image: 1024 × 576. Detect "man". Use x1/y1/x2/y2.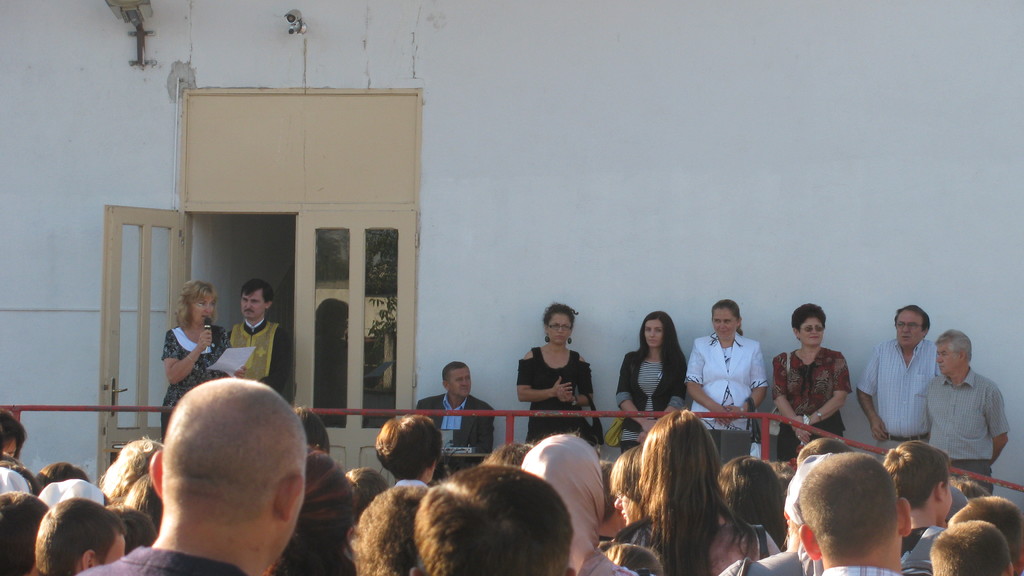
417/360/500/481.
